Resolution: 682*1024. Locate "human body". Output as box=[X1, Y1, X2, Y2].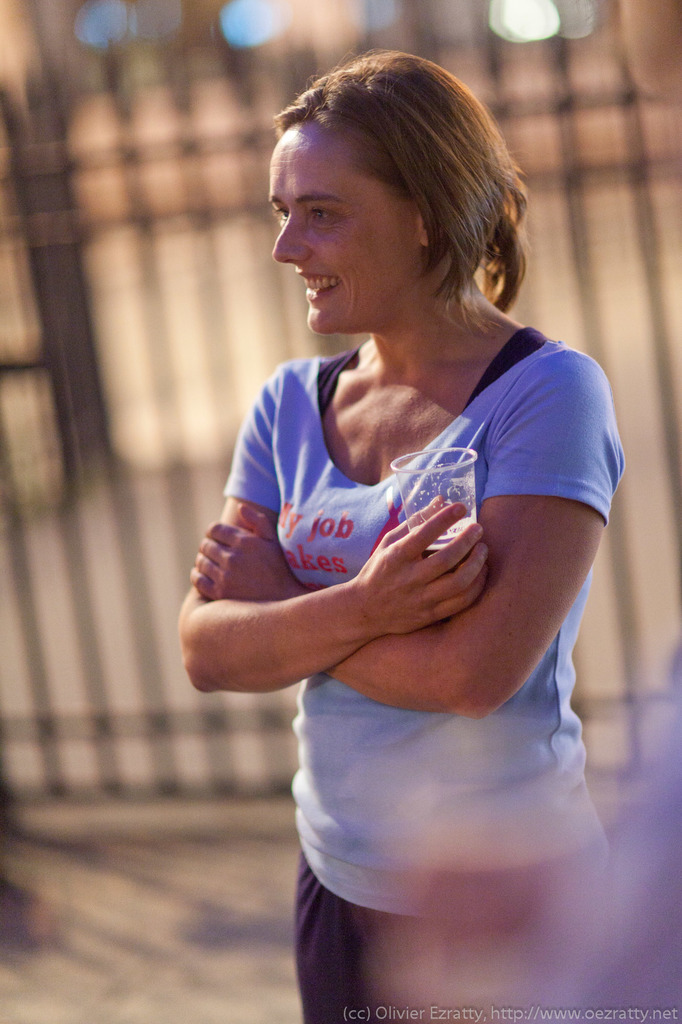
box=[146, 100, 665, 1023].
